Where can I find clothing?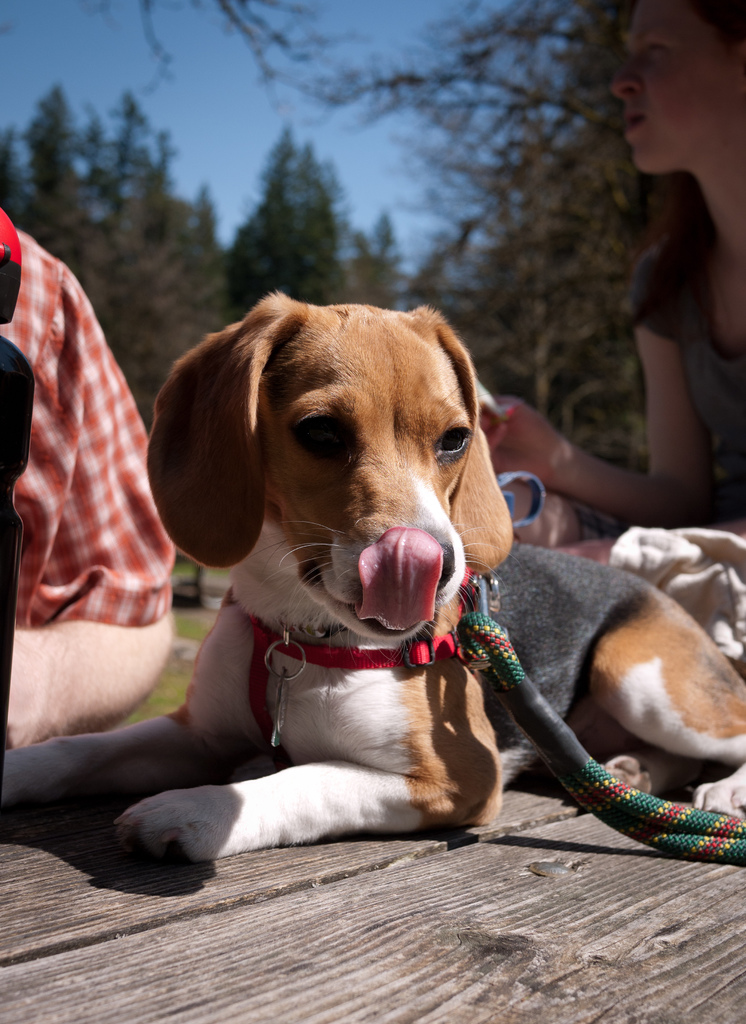
You can find it at <region>6, 196, 179, 757</region>.
